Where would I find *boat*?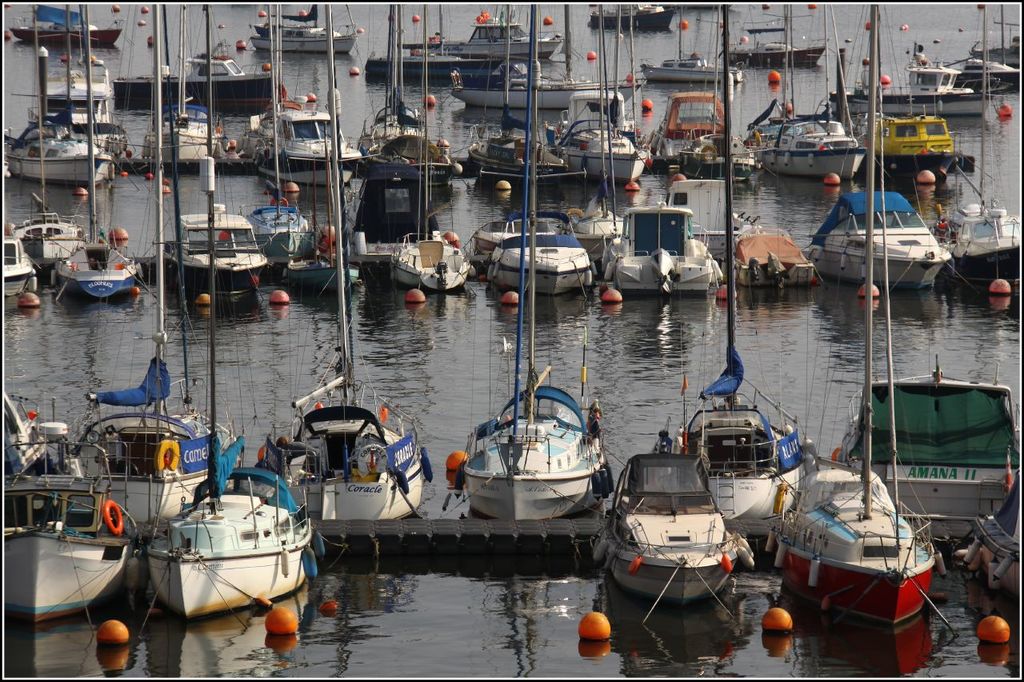
At BBox(749, 6, 870, 182).
